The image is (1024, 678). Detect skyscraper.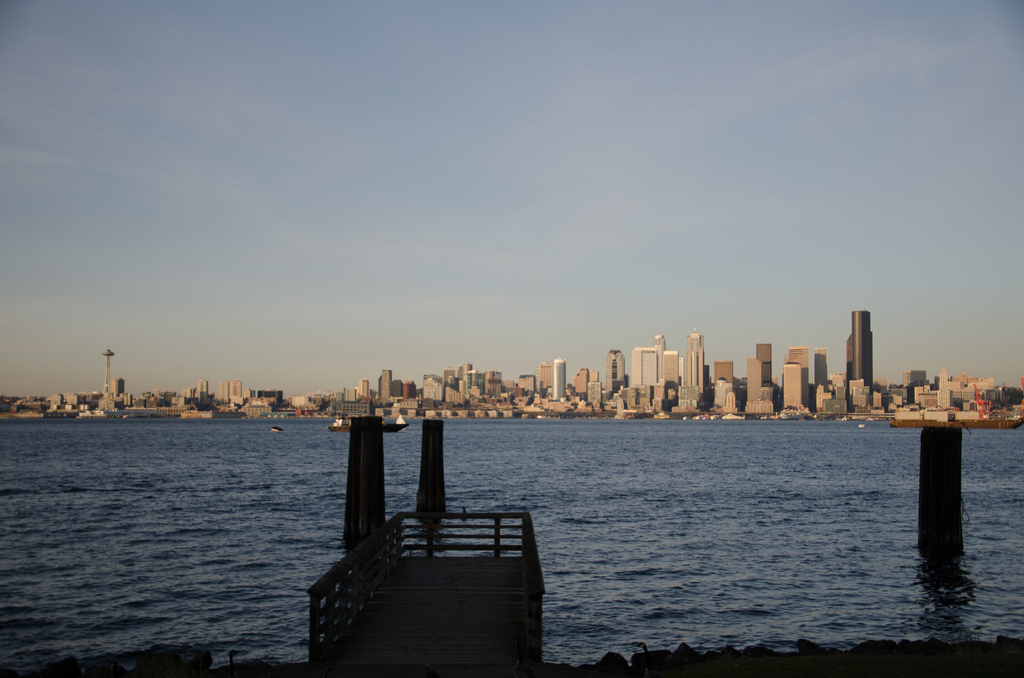
Detection: Rect(813, 344, 825, 383).
